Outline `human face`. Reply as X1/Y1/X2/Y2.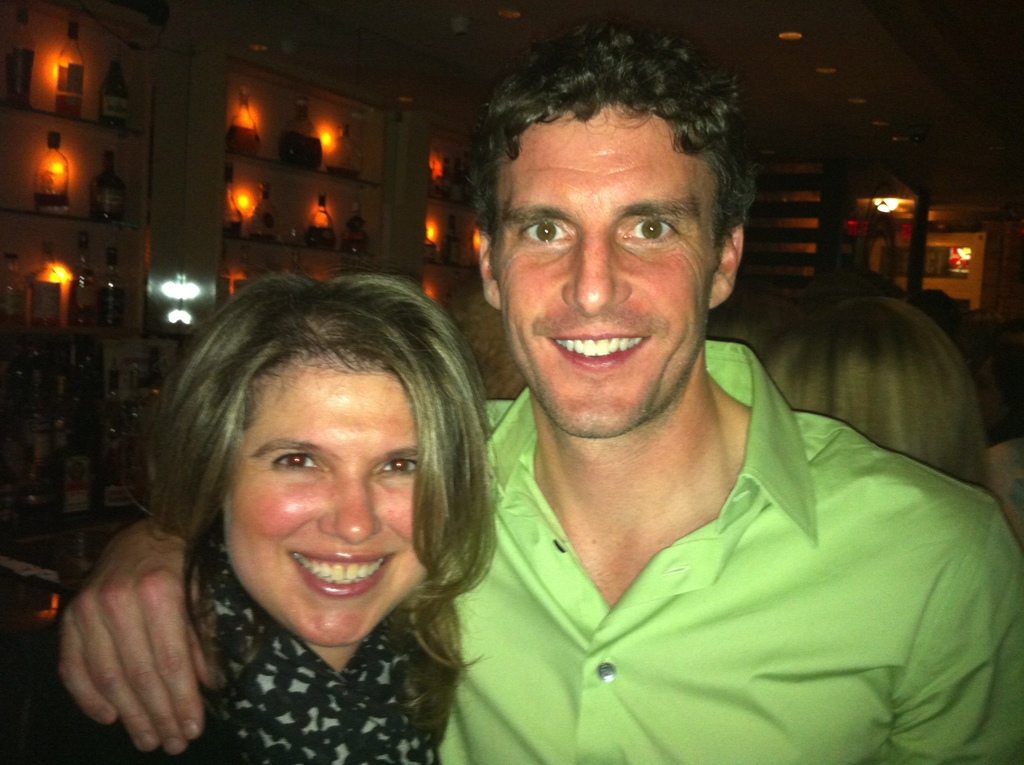
490/101/716/435.
